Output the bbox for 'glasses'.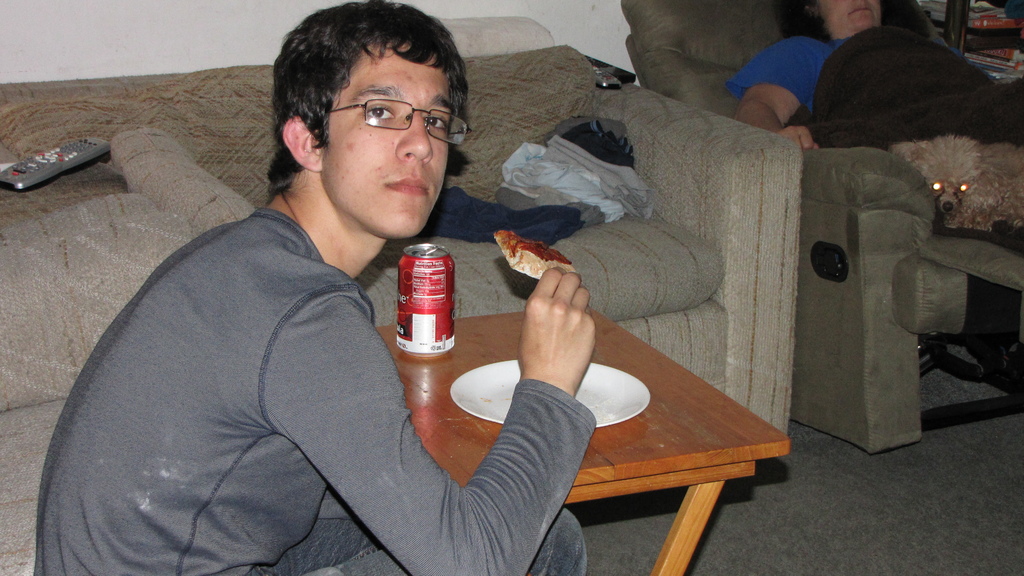
{"x1": 313, "y1": 95, "x2": 473, "y2": 149}.
